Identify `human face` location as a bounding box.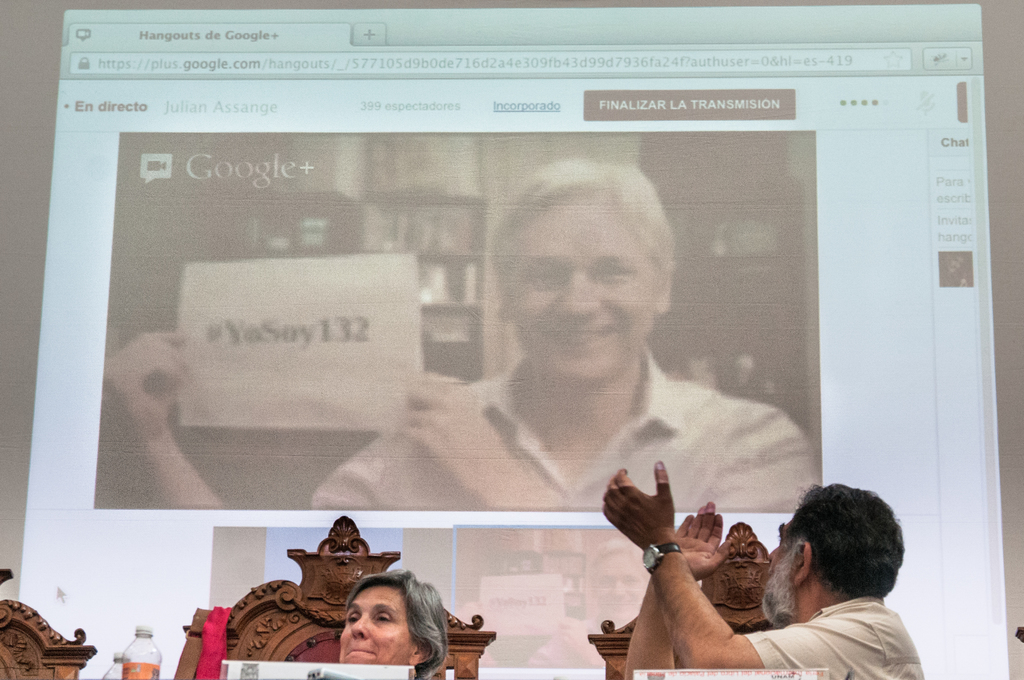
bbox=(502, 193, 667, 387).
